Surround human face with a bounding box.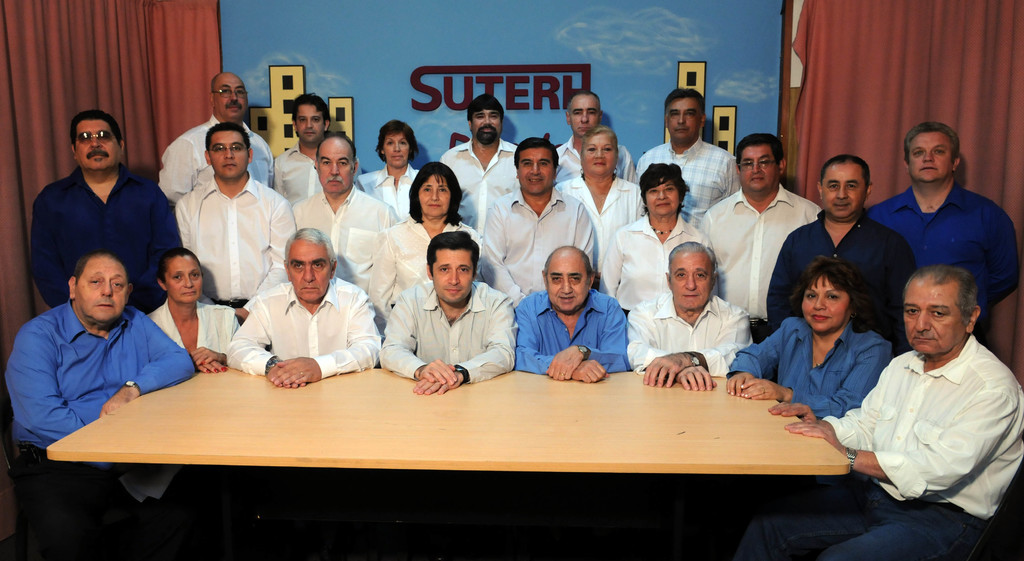
detection(166, 258, 202, 303).
